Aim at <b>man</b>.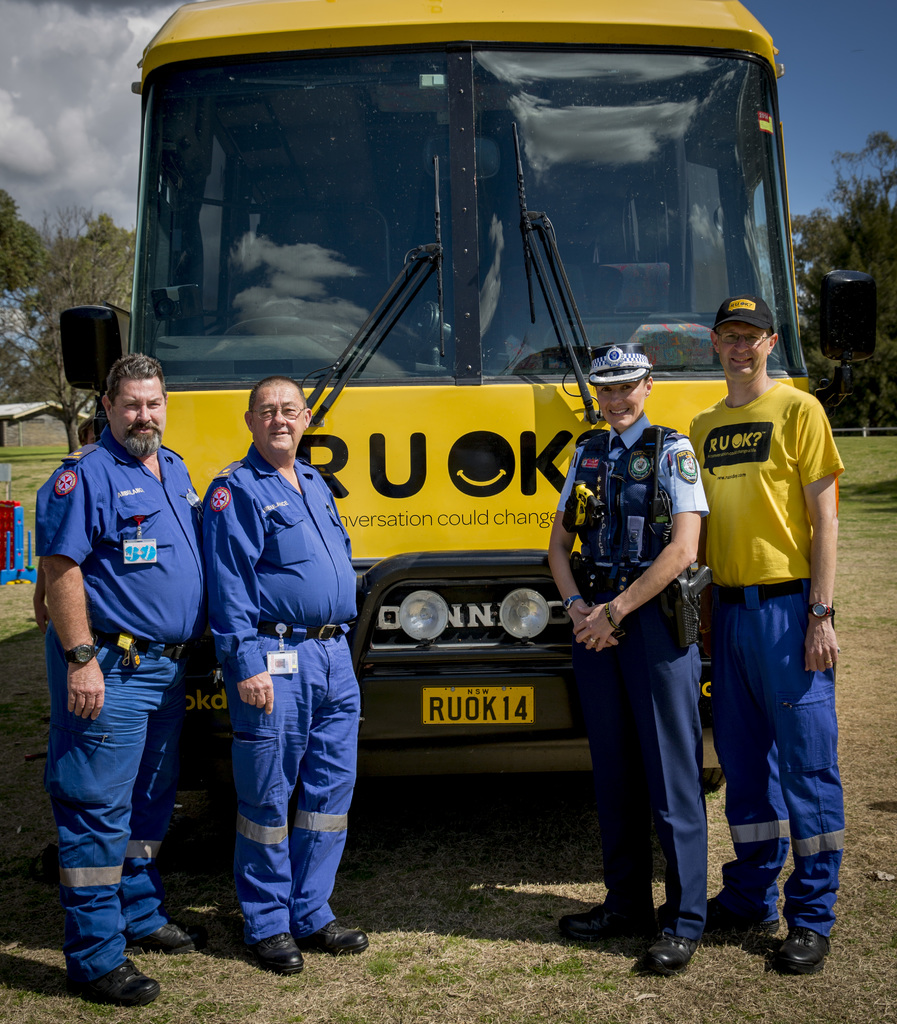
Aimed at (left=203, top=375, right=371, bottom=977).
